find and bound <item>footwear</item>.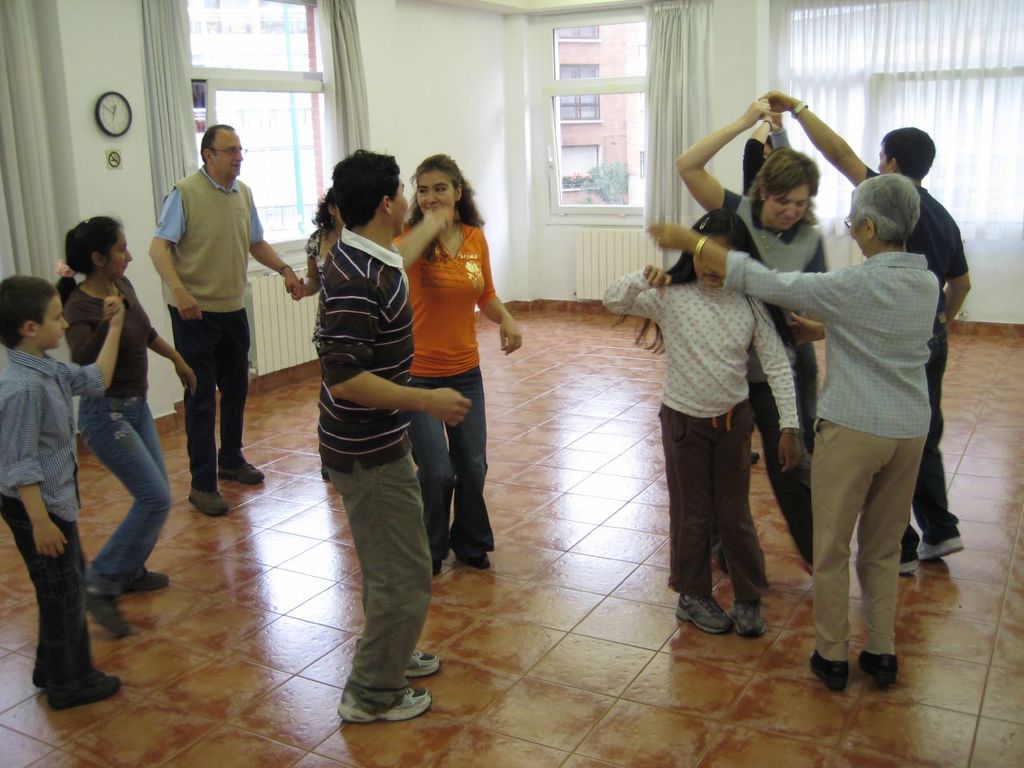
Bound: {"x1": 402, "y1": 646, "x2": 442, "y2": 682}.
